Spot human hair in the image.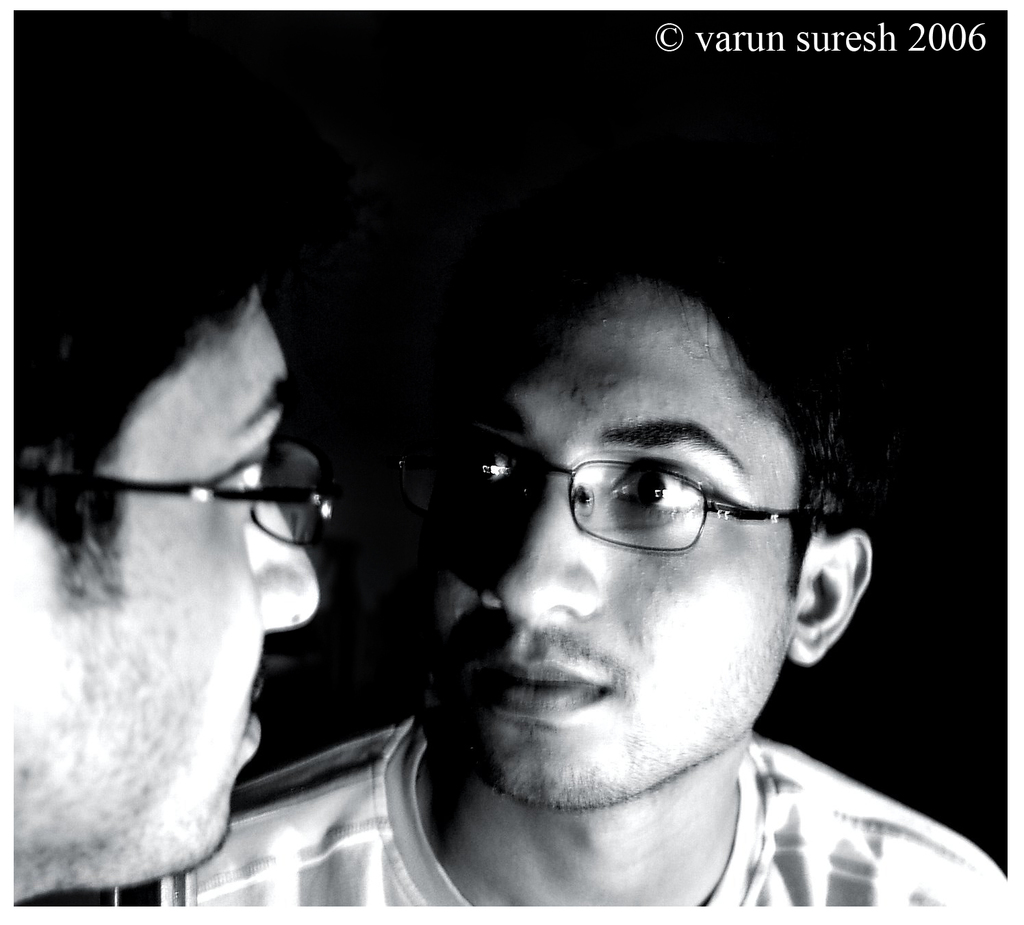
human hair found at {"x1": 421, "y1": 166, "x2": 859, "y2": 600}.
